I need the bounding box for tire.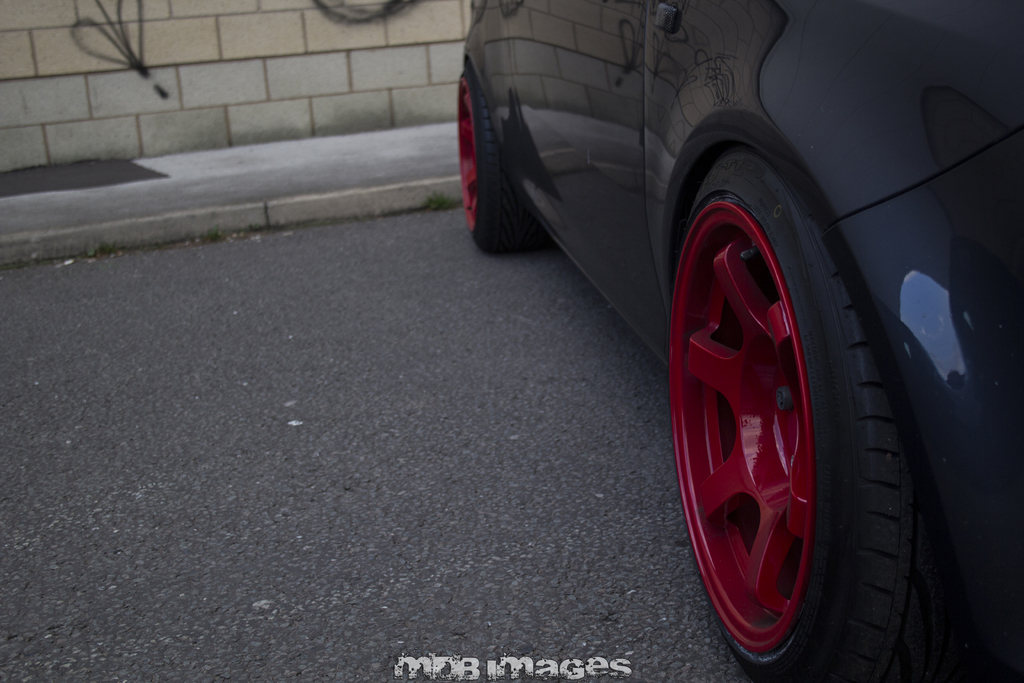
Here it is: 667/142/952/682.
